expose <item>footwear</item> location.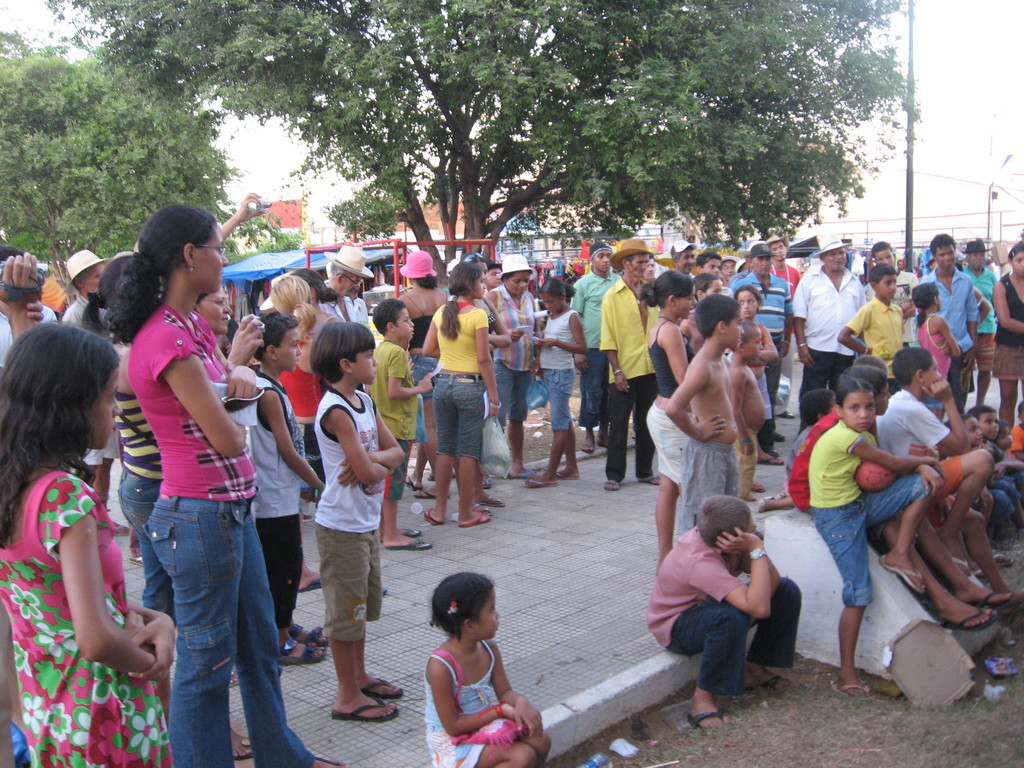
Exposed at 598:438:611:449.
